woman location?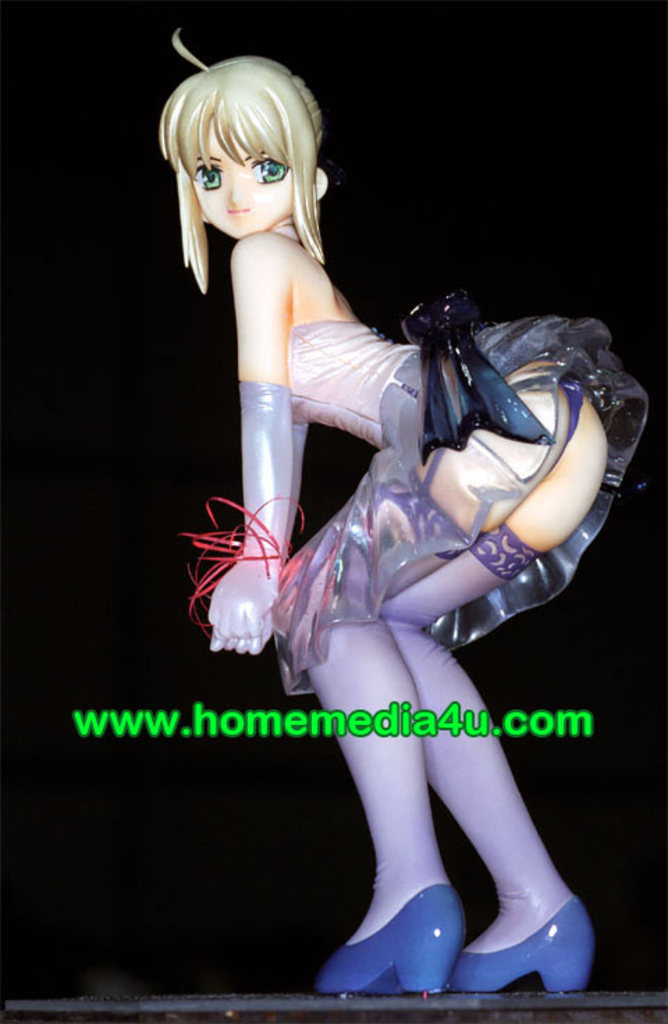
198,24,586,989
